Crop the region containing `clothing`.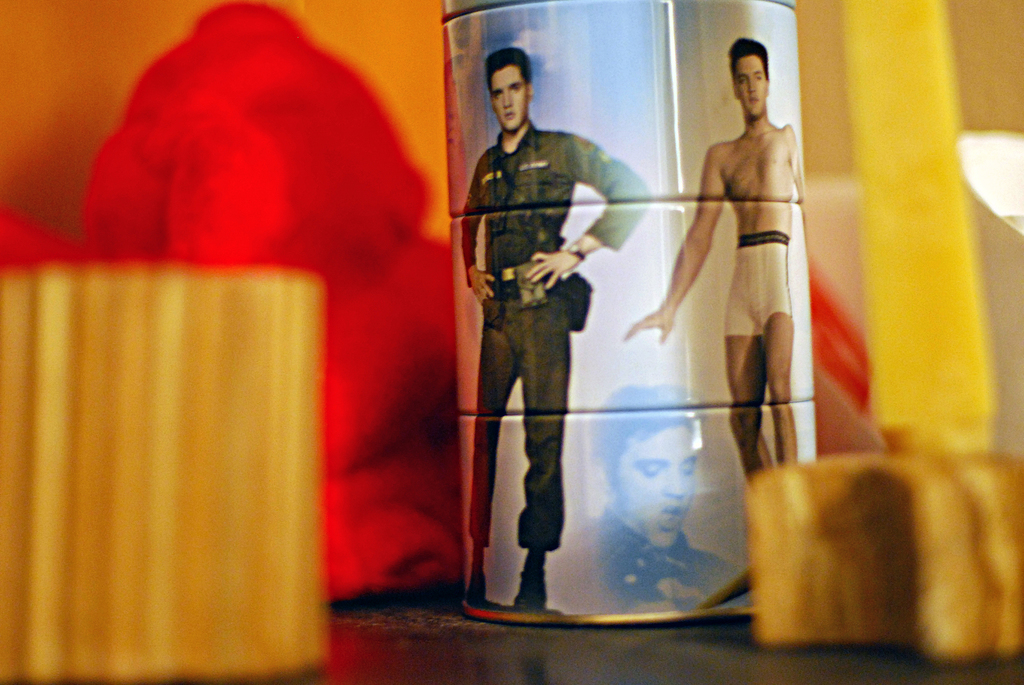
Crop region: x1=452 y1=57 x2=630 y2=566.
